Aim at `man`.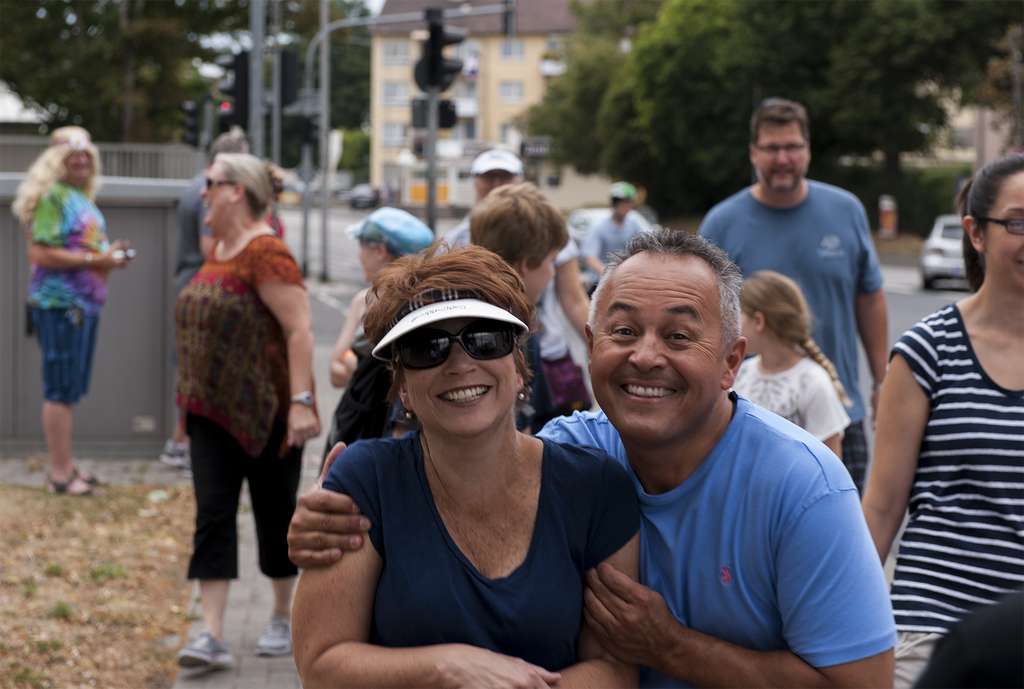
Aimed at box=[579, 181, 654, 300].
